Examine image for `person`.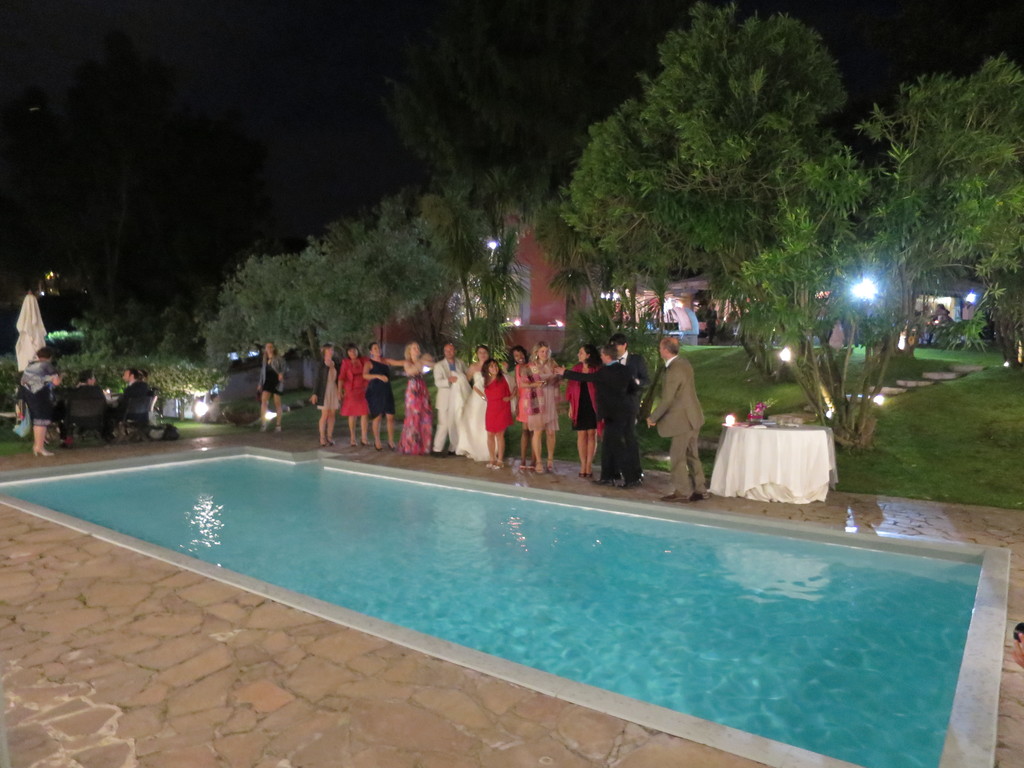
Examination result: {"x1": 111, "y1": 367, "x2": 152, "y2": 436}.
